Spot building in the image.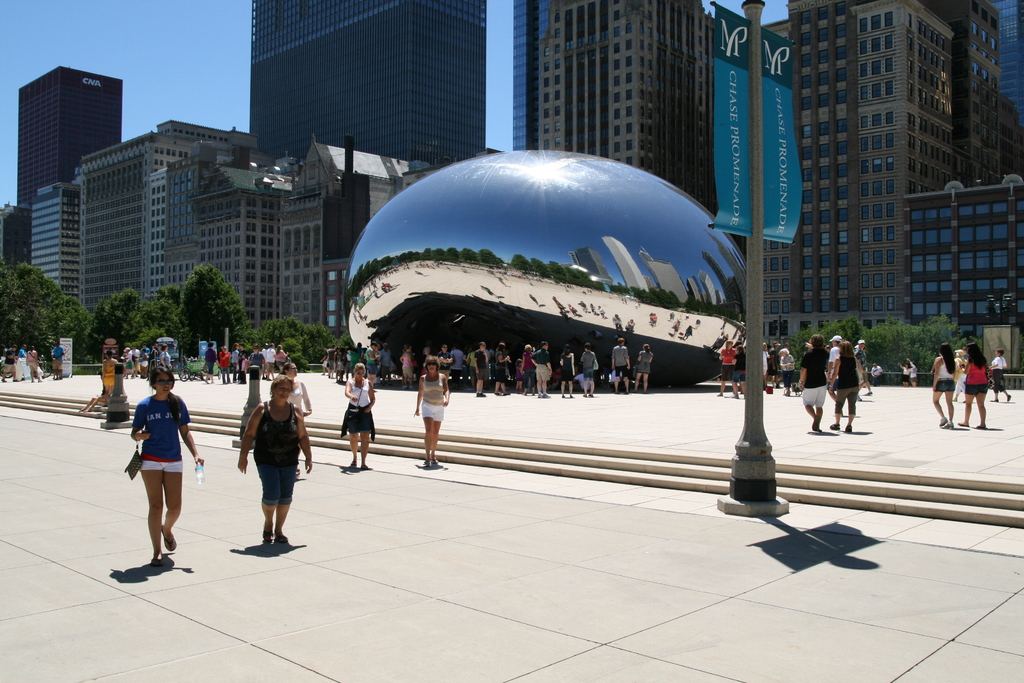
building found at select_region(76, 110, 237, 307).
